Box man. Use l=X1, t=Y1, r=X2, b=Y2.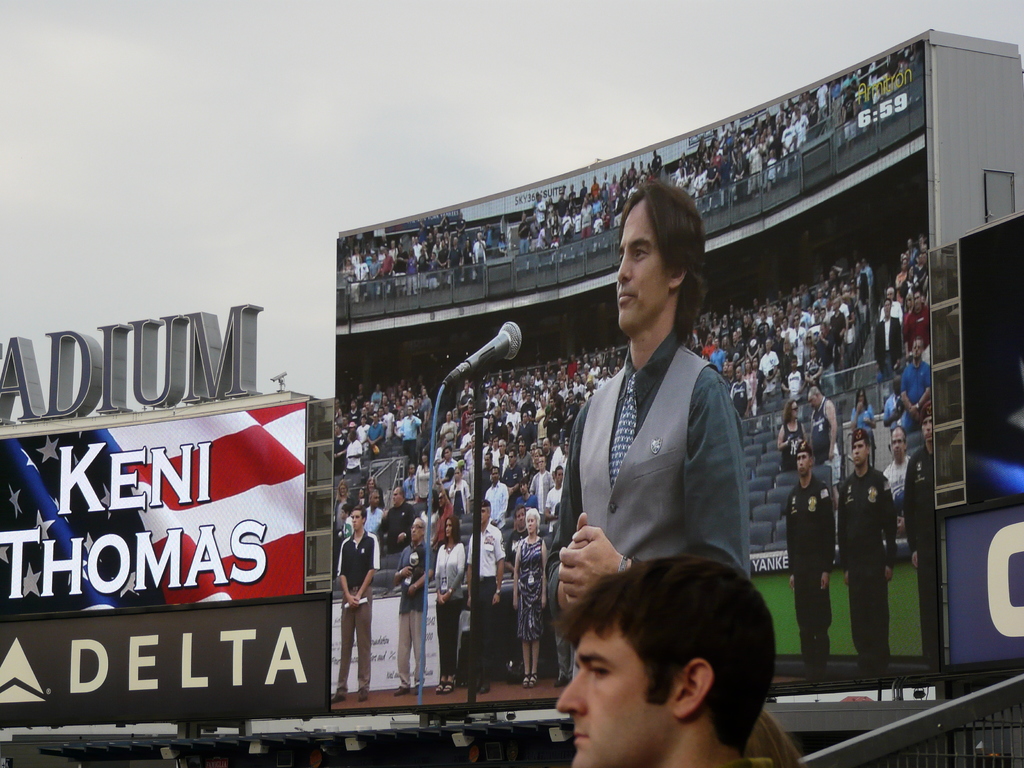
l=557, t=564, r=777, b=767.
